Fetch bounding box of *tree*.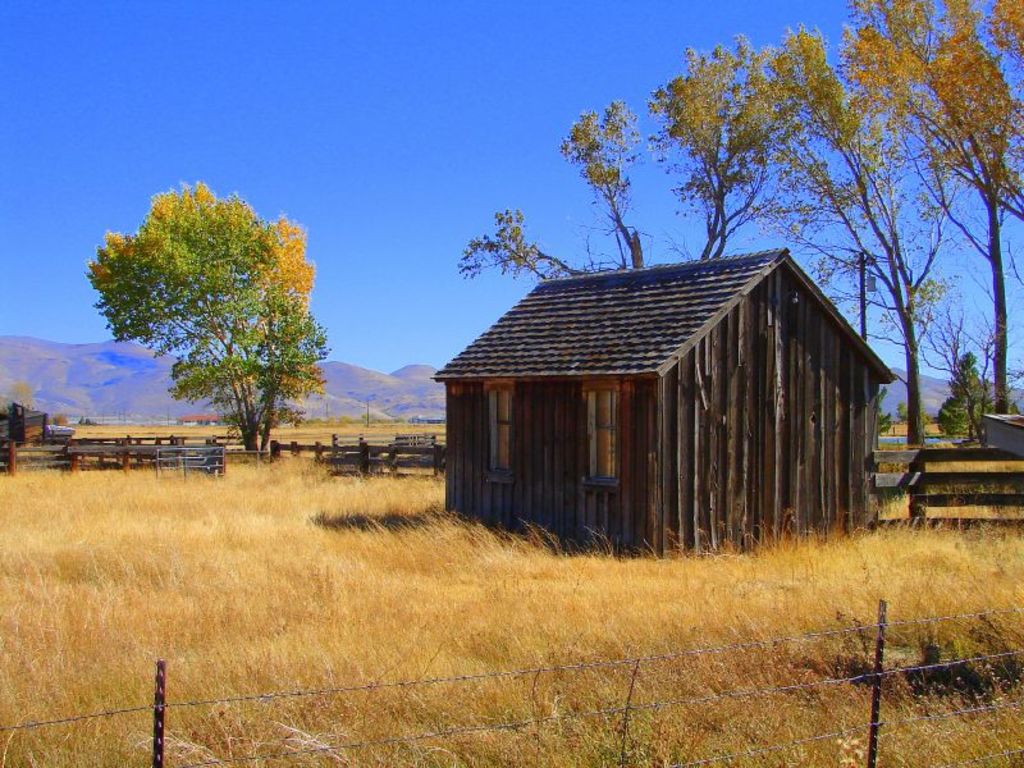
Bbox: region(87, 160, 351, 479).
